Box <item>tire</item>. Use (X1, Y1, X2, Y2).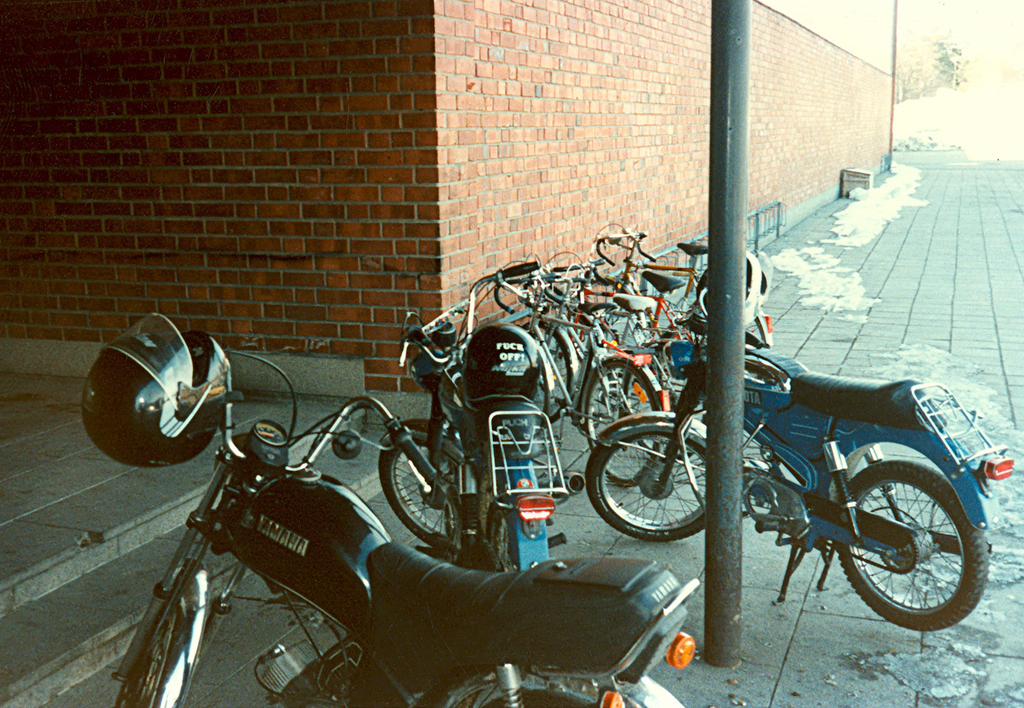
(483, 697, 588, 707).
